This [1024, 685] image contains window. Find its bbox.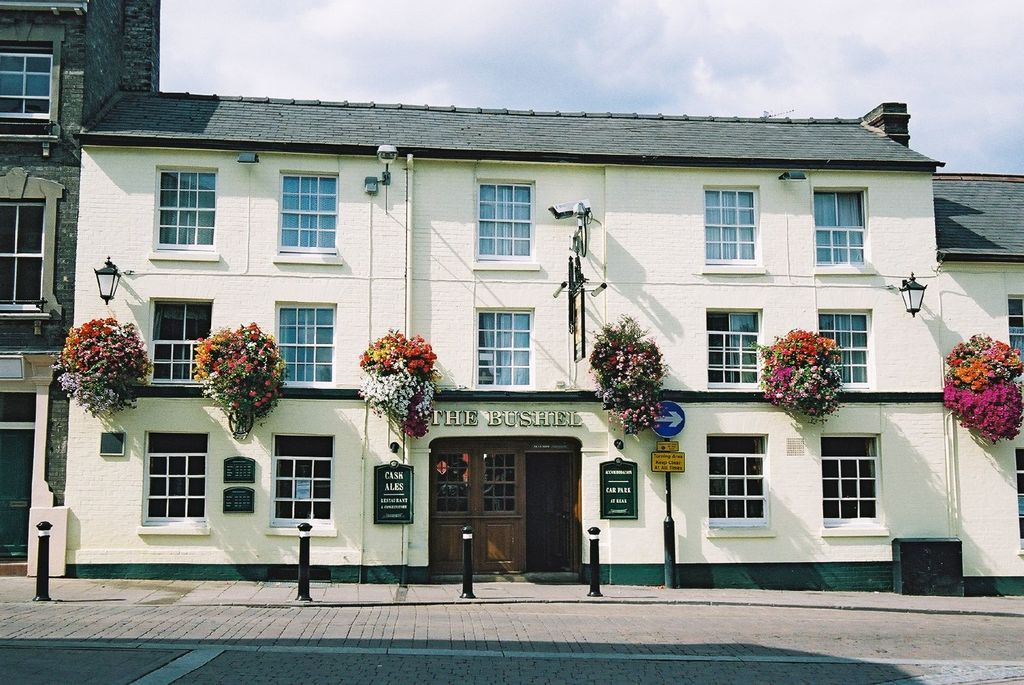
[left=822, top=430, right=895, bottom=531].
